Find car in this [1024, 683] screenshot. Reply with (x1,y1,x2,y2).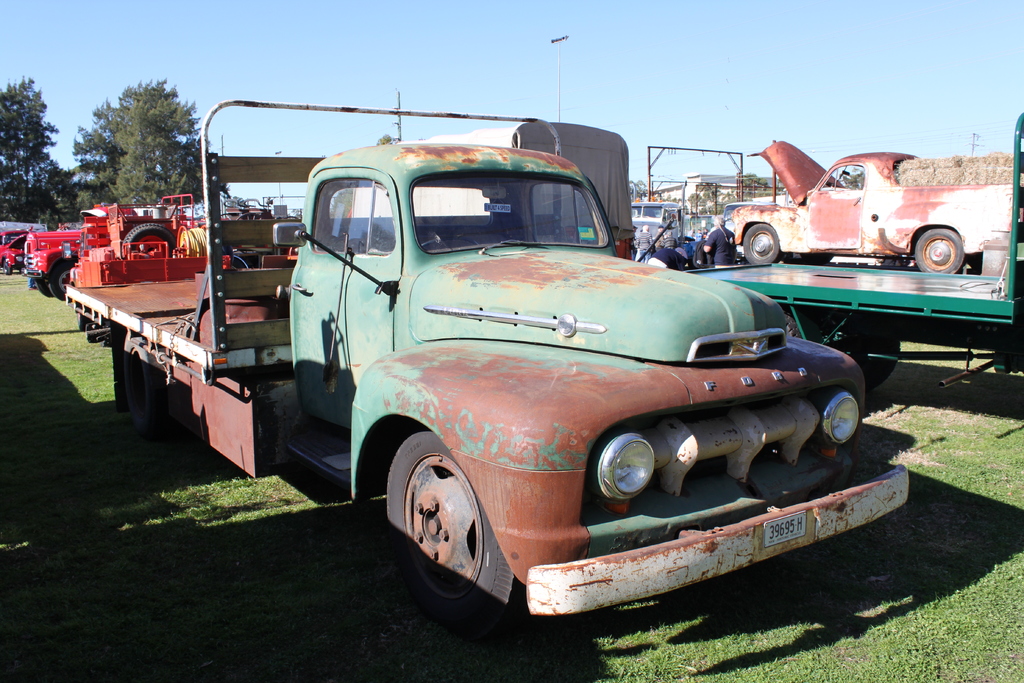
(58,95,923,657).
